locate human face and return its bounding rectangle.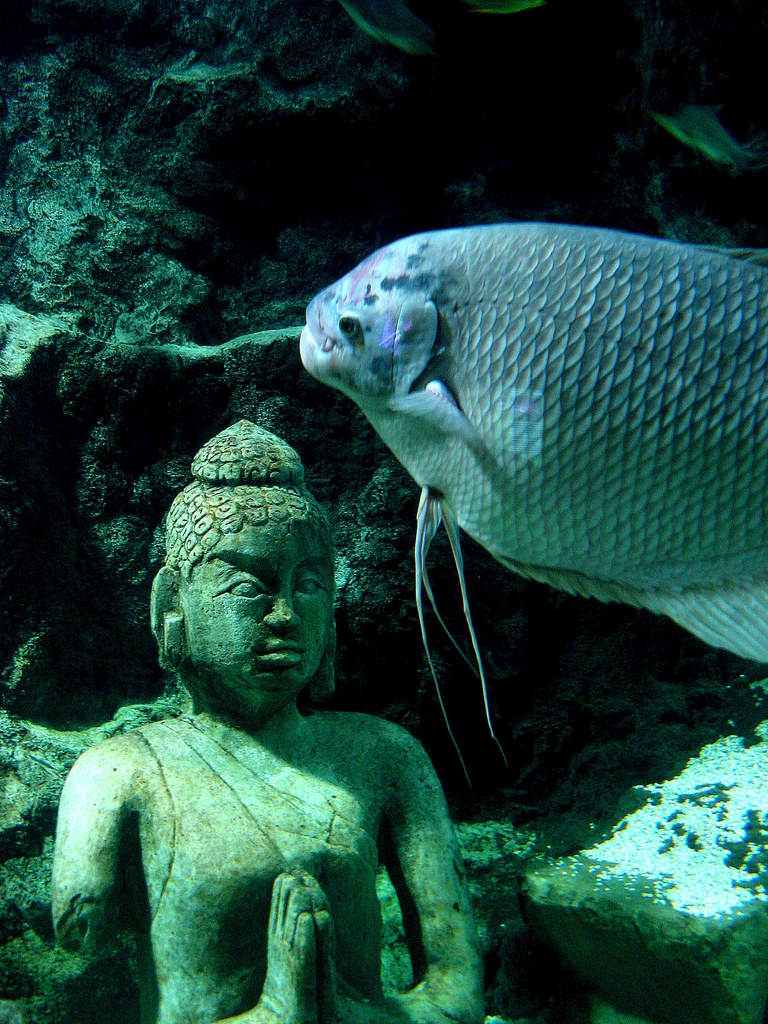
{"left": 184, "top": 527, "right": 339, "bottom": 685}.
